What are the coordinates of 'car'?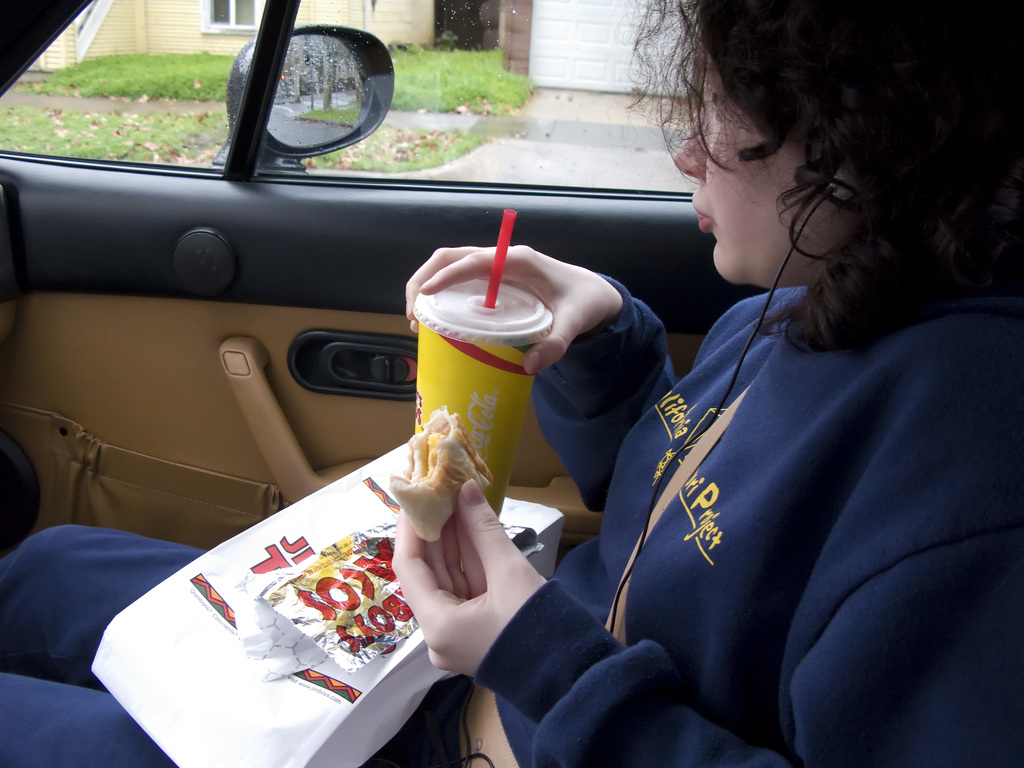
(0,0,1023,767).
